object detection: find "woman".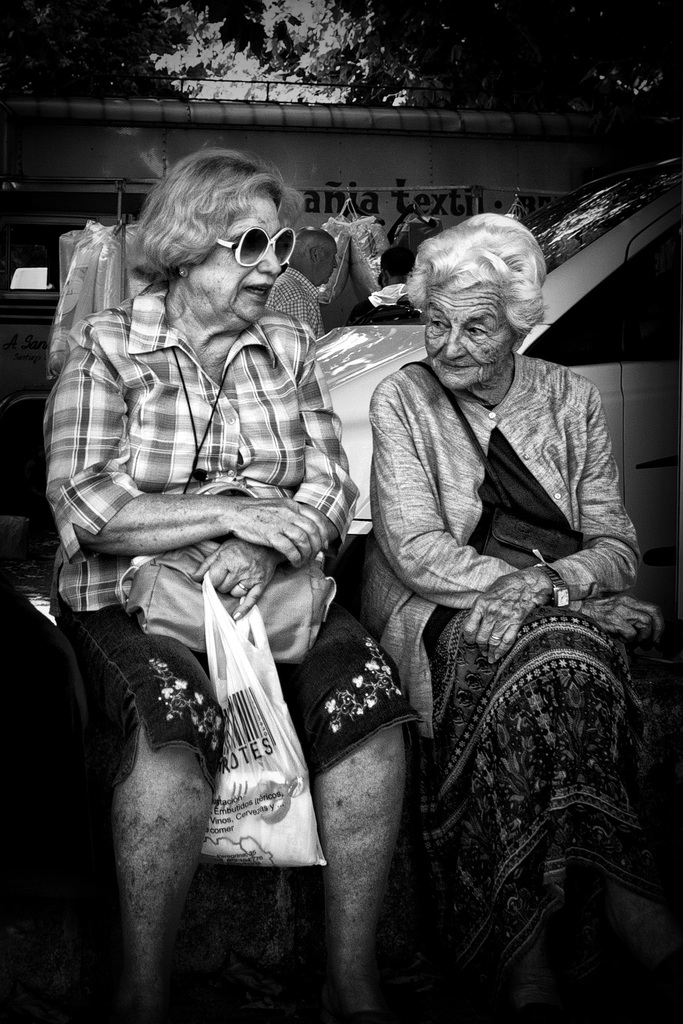
box=[358, 209, 682, 1023].
